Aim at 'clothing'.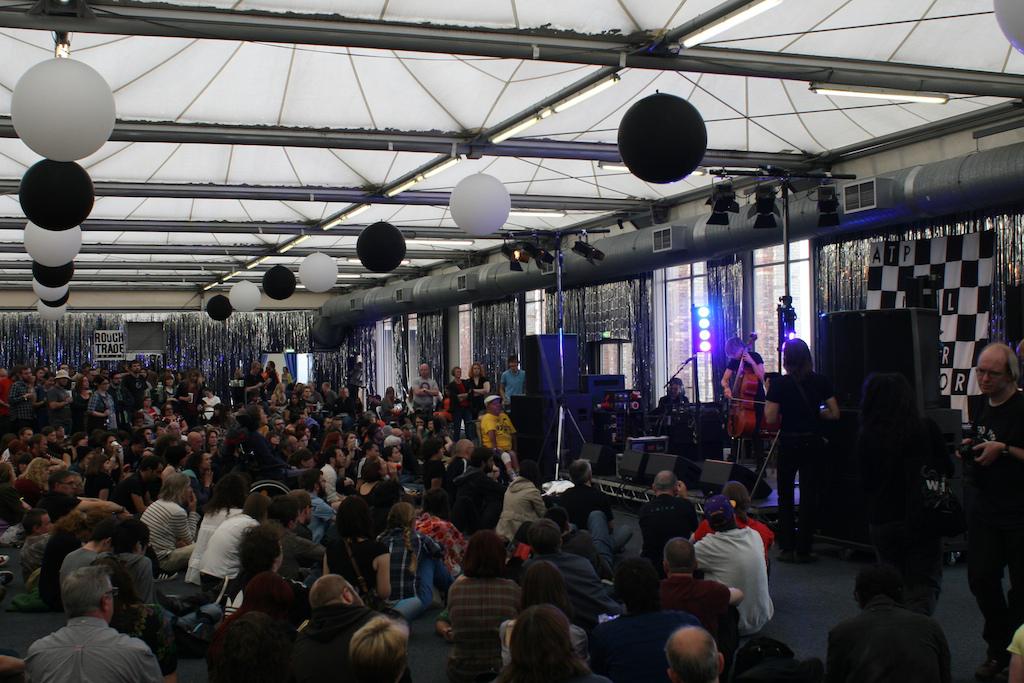
Aimed at x1=197, y1=502, x2=260, y2=602.
